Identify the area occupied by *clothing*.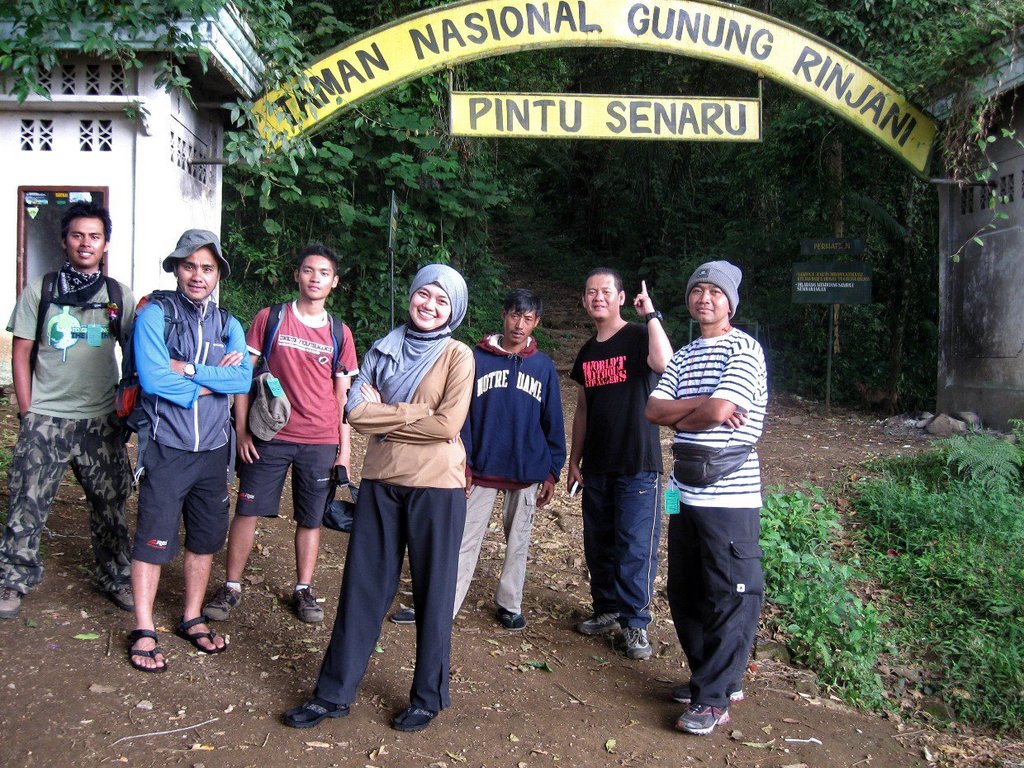
Area: pyautogui.locateOnScreen(280, 269, 495, 735).
